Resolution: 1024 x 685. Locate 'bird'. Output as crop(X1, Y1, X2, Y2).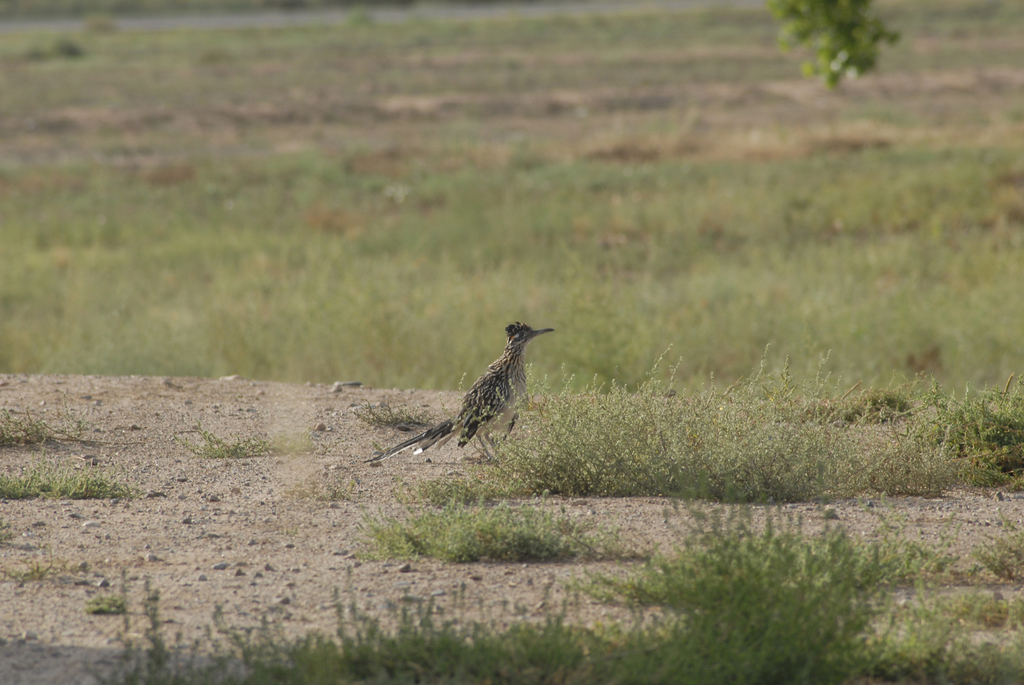
crop(362, 320, 556, 468).
